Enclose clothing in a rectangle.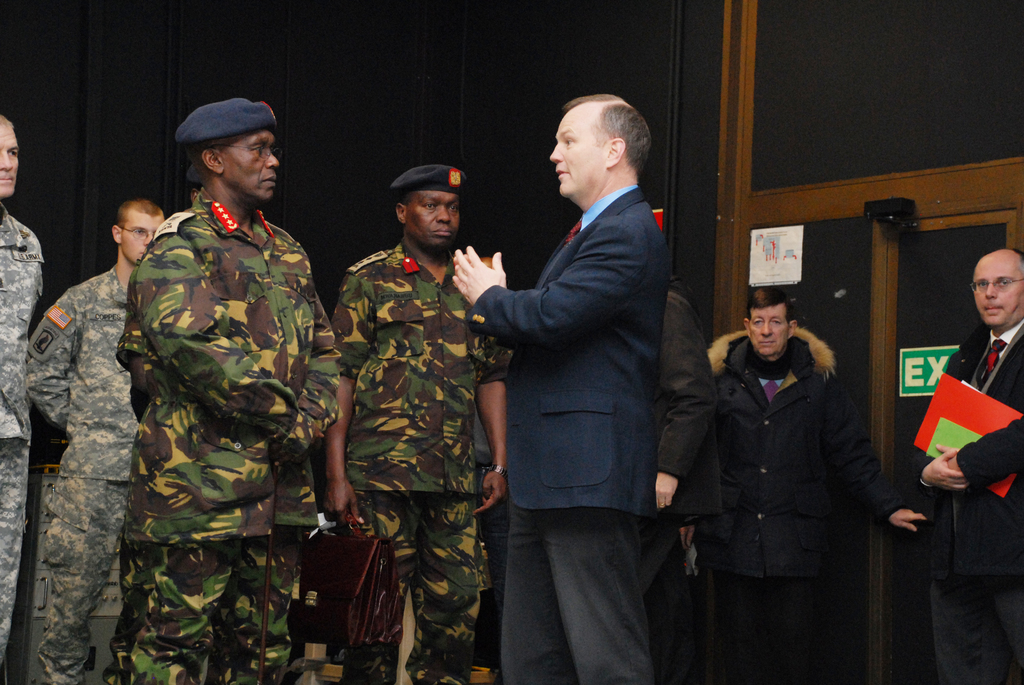
box=[632, 283, 739, 684].
